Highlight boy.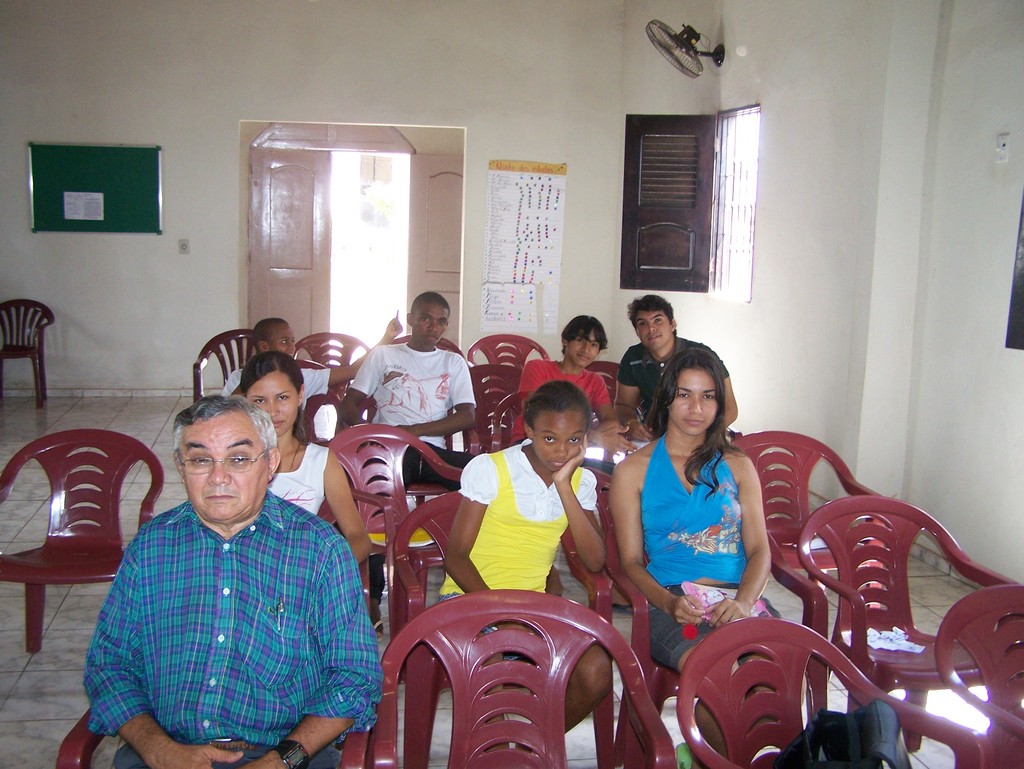
Highlighted region: 216, 308, 408, 435.
